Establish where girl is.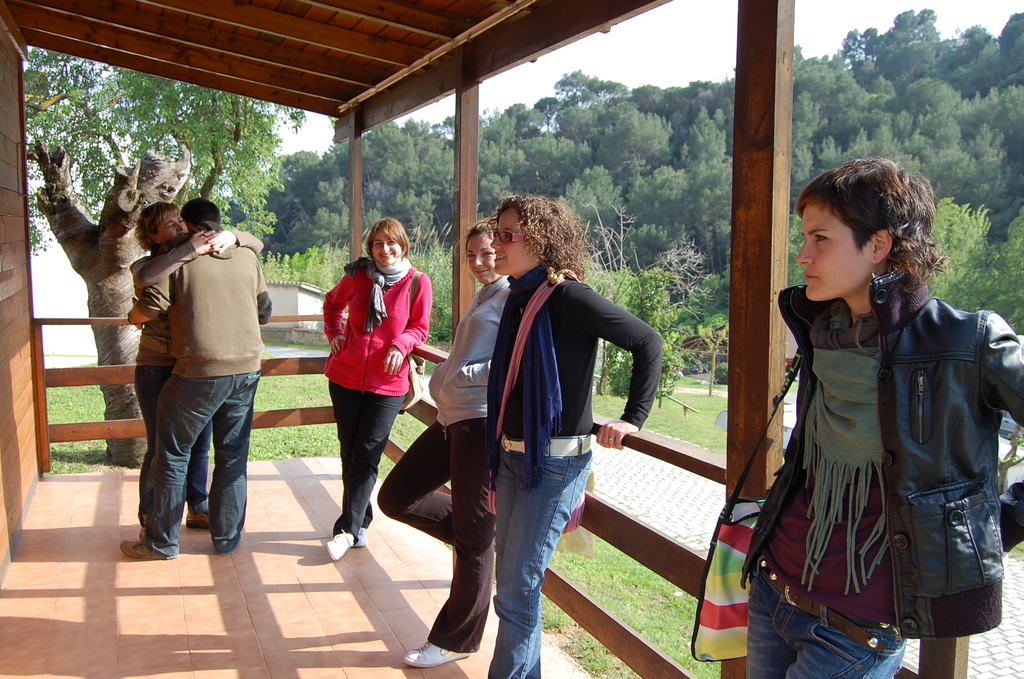
Established at left=482, top=195, right=662, bottom=678.
